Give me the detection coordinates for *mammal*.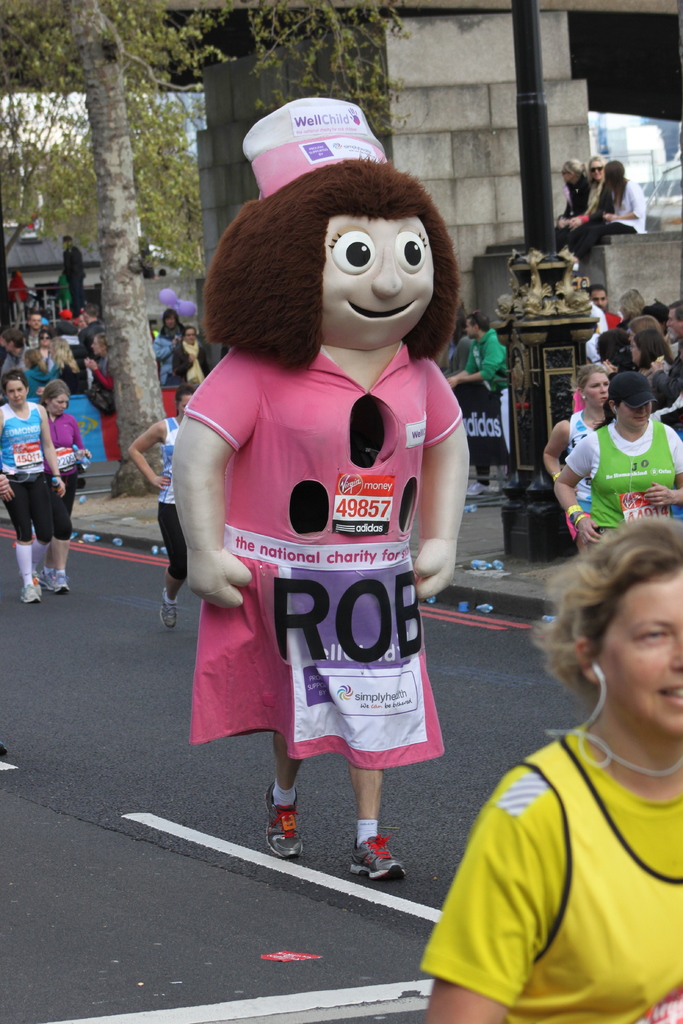
bbox=[595, 327, 629, 371].
